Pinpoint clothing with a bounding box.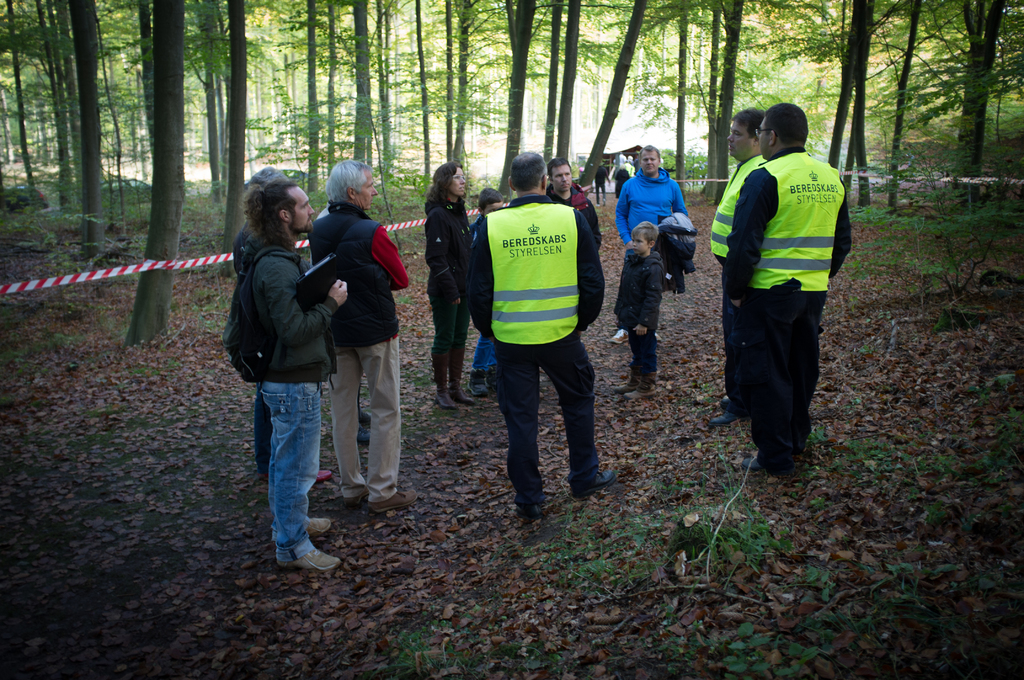
bbox(237, 239, 340, 562).
